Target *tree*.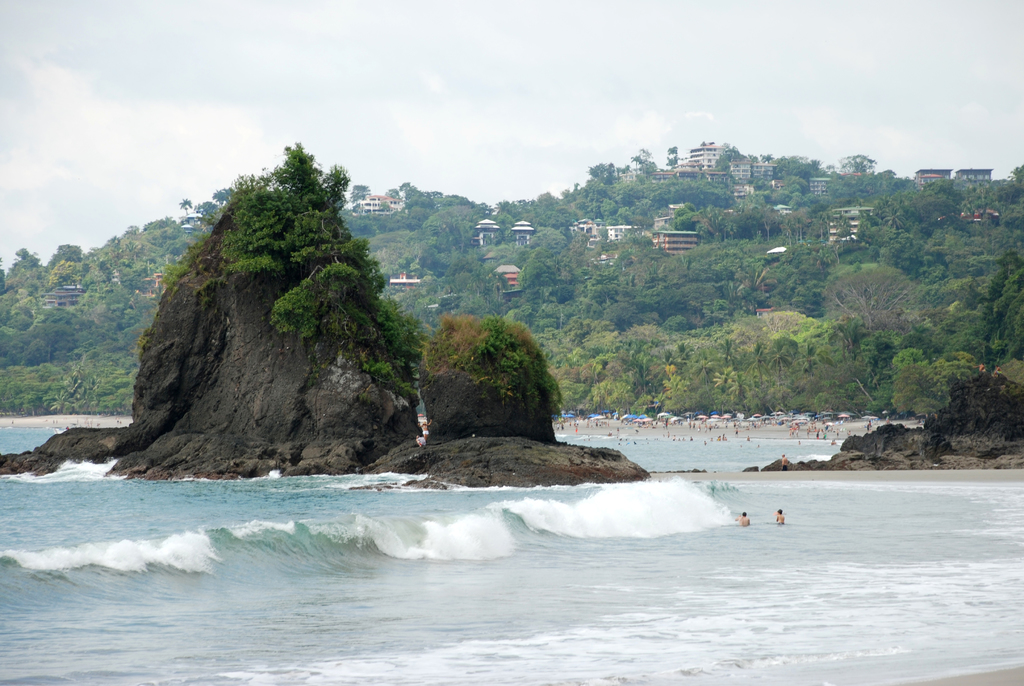
Target region: <bbox>628, 152, 645, 170</bbox>.
